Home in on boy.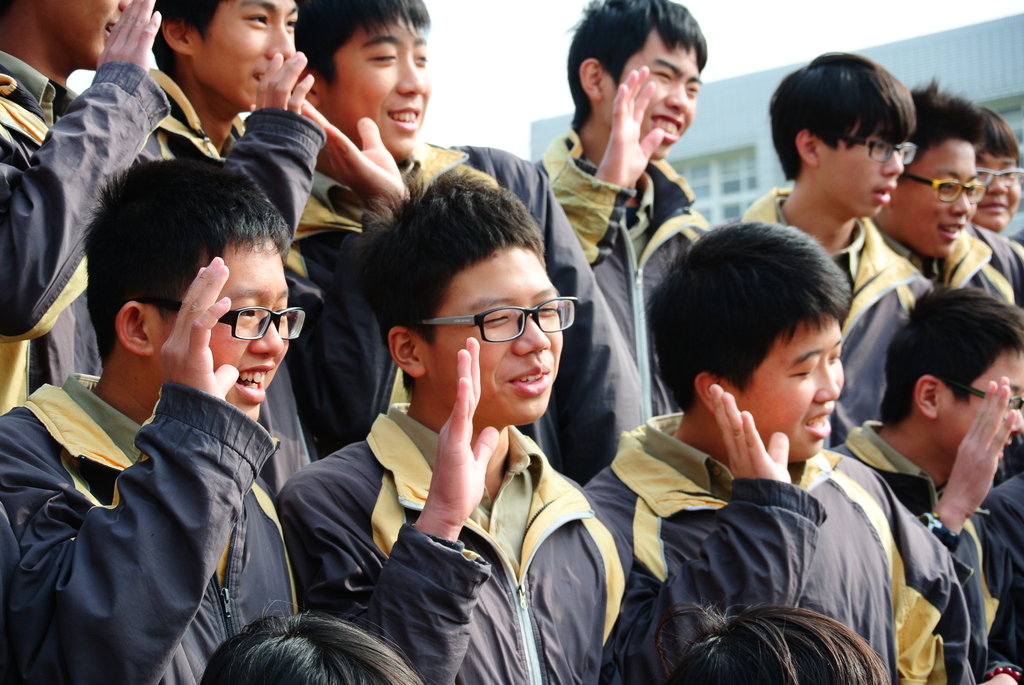
Homed in at x1=733, y1=38, x2=923, y2=332.
